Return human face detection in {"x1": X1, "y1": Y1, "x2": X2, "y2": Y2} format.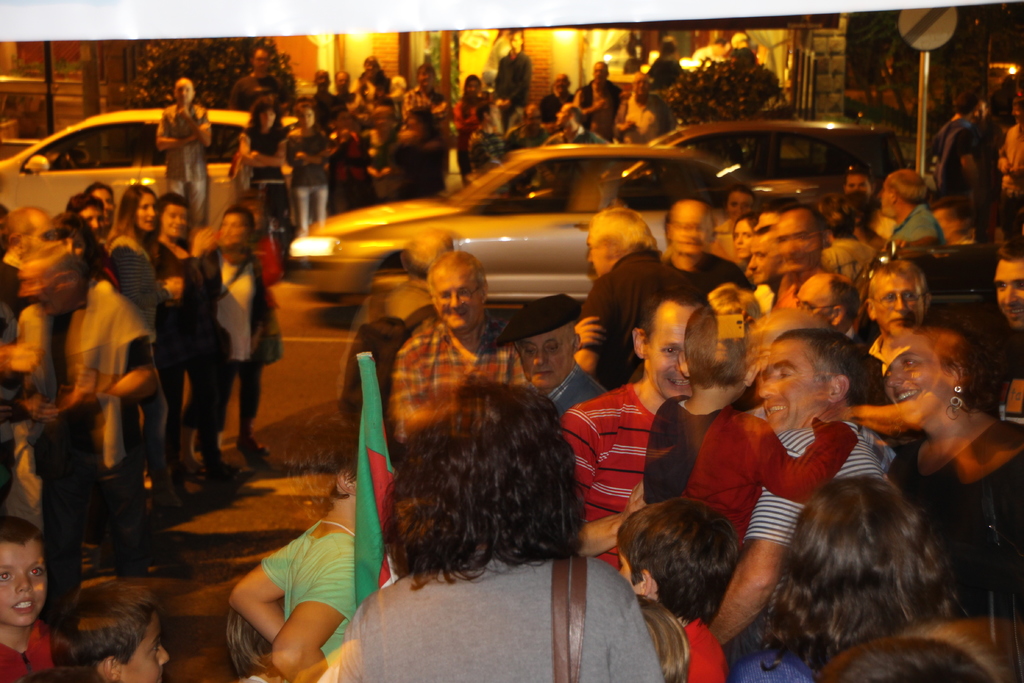
{"x1": 17, "y1": 215, "x2": 53, "y2": 257}.
